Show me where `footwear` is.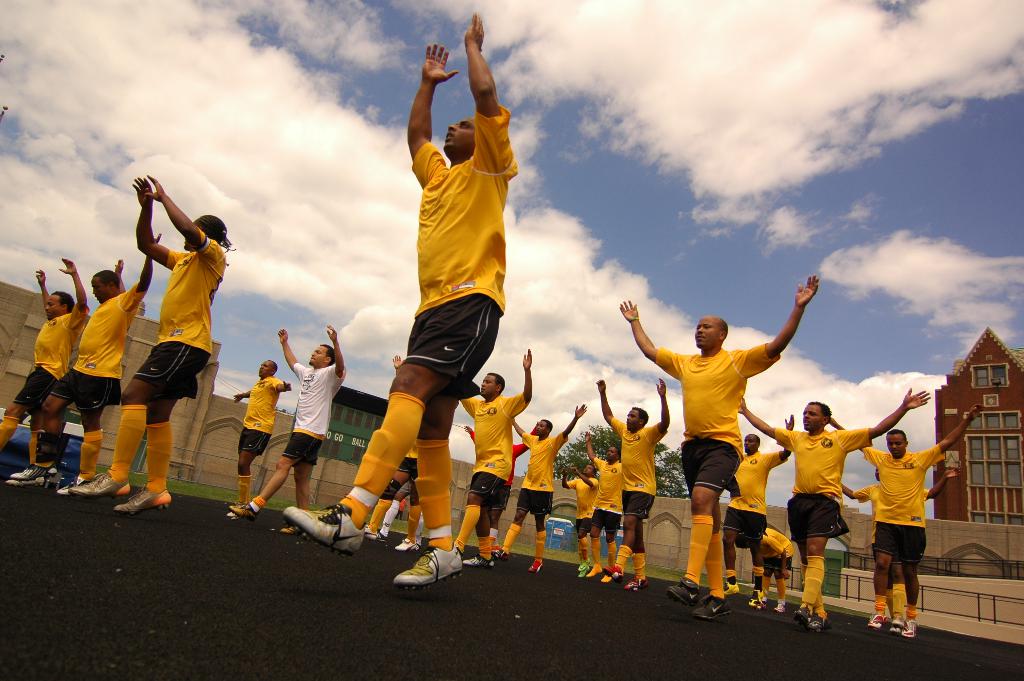
`footwear` is at bbox(491, 546, 512, 564).
